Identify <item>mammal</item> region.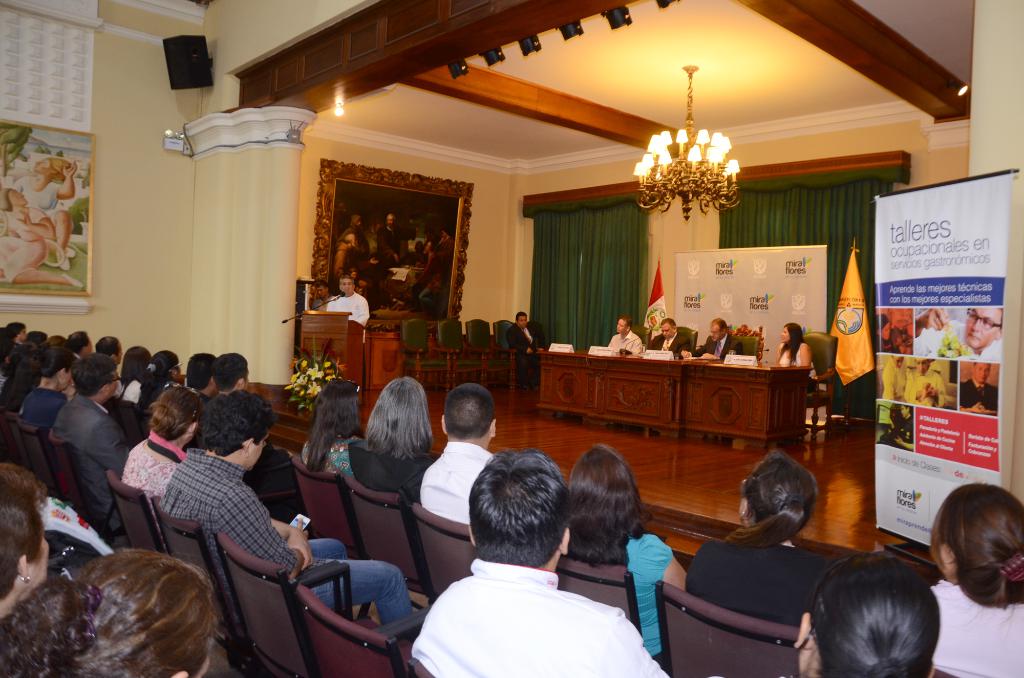
Region: [x1=186, y1=348, x2=221, y2=424].
